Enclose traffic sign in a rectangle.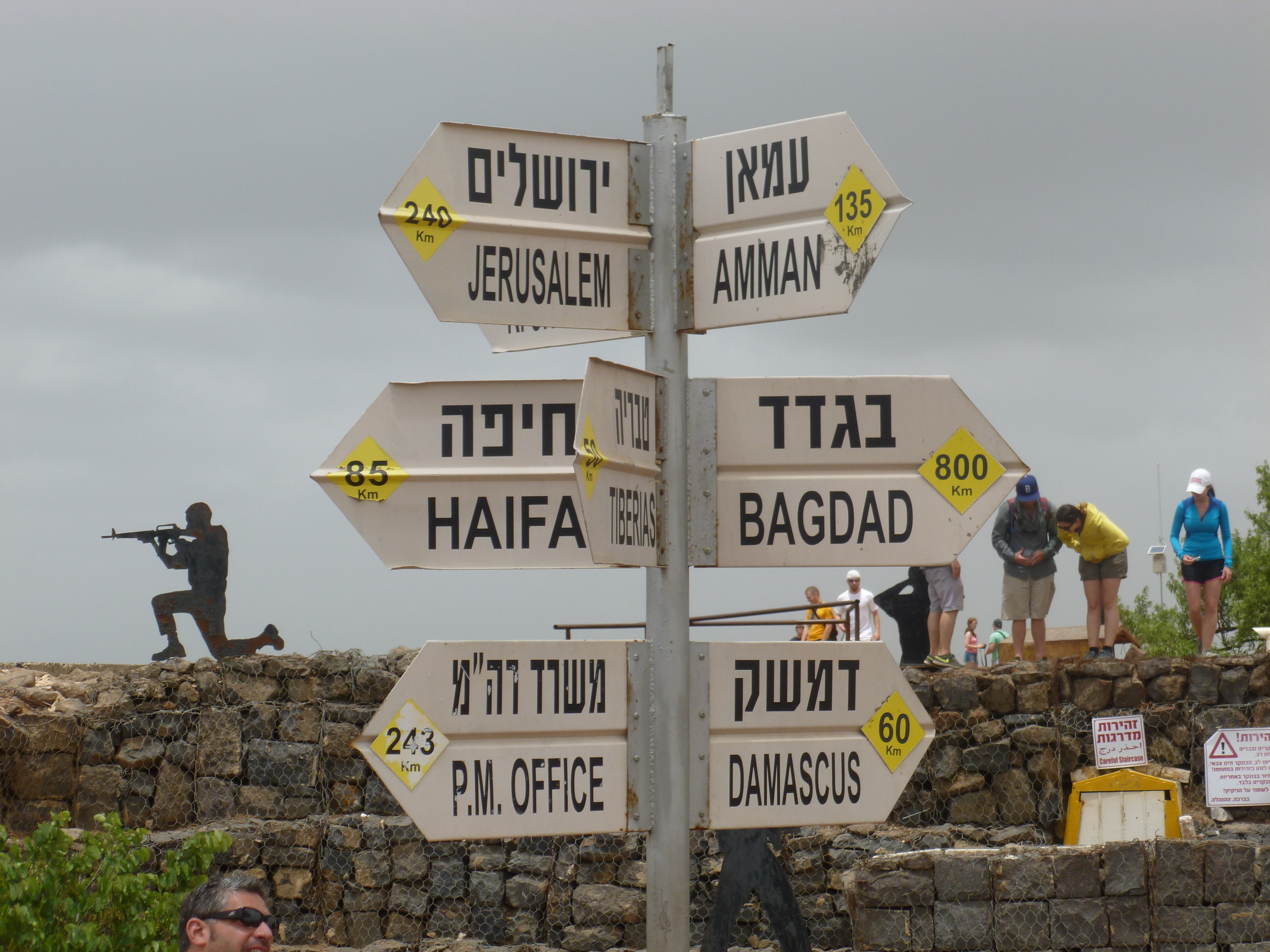
x1=132, y1=88, x2=173, y2=97.
